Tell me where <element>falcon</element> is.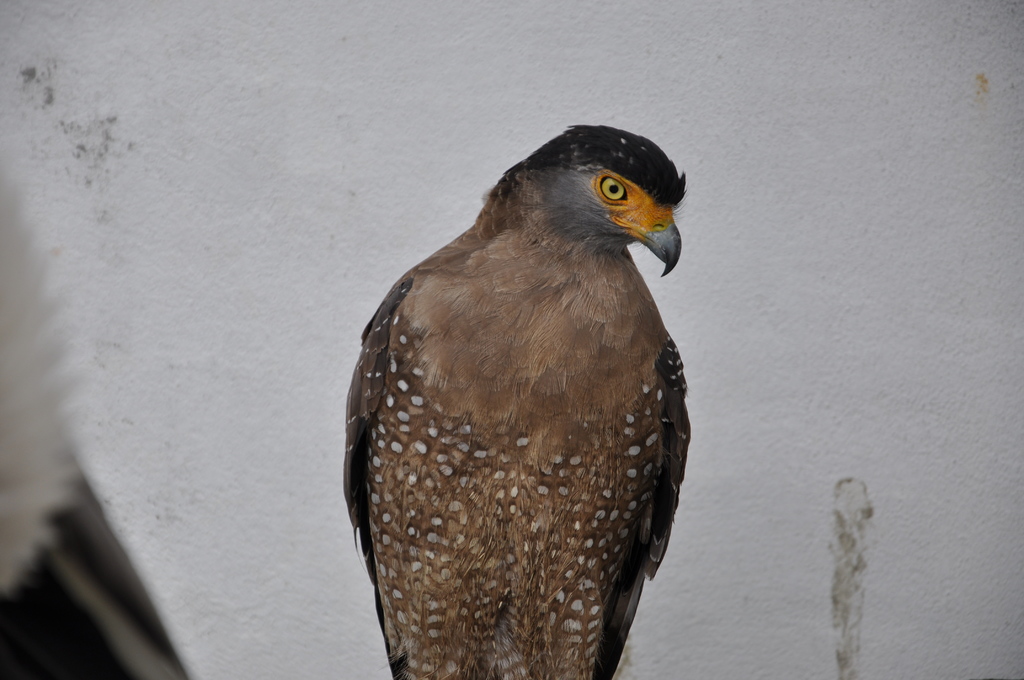
<element>falcon</element> is at left=344, top=124, right=694, bottom=679.
